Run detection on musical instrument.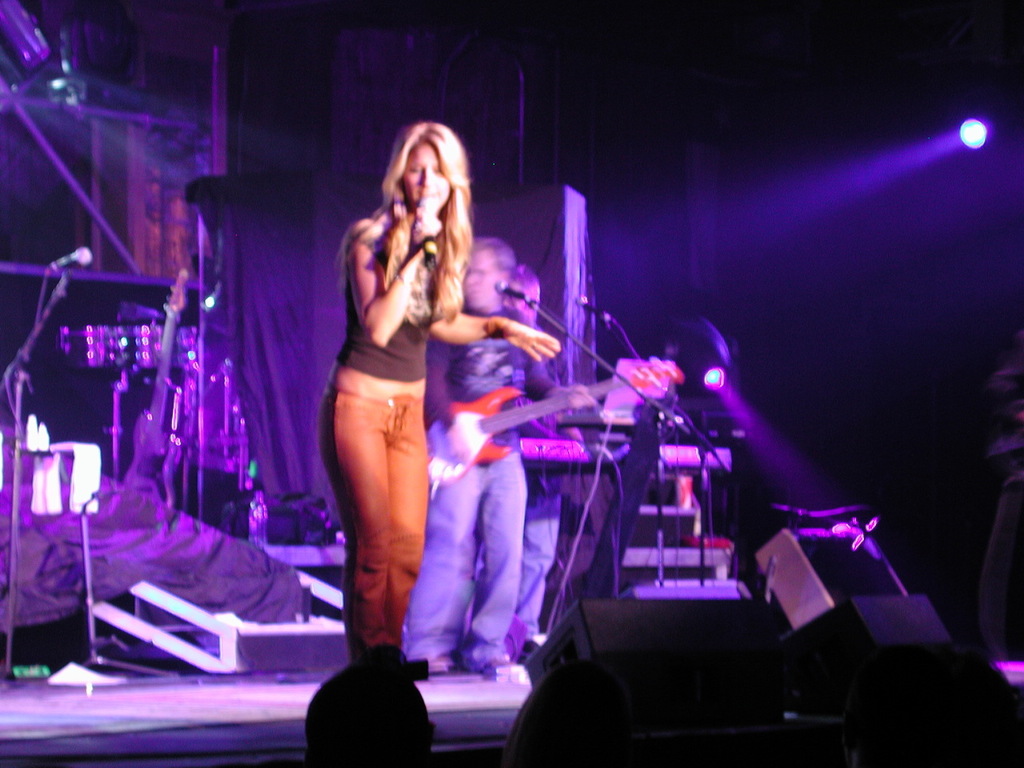
Result: box=[123, 254, 205, 516].
